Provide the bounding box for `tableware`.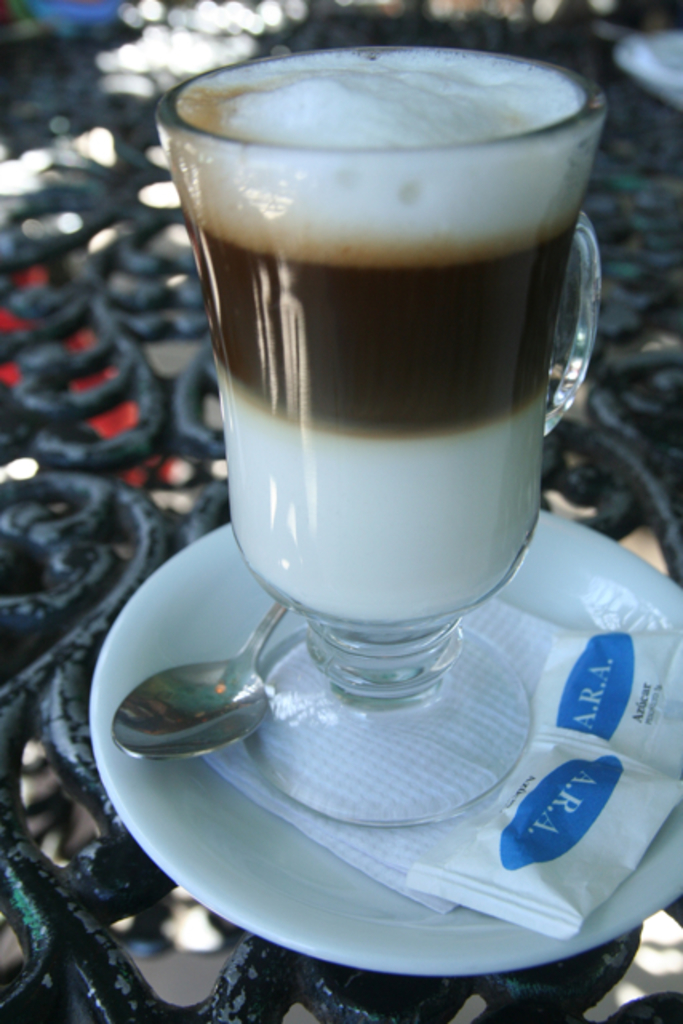
85:515:681:989.
